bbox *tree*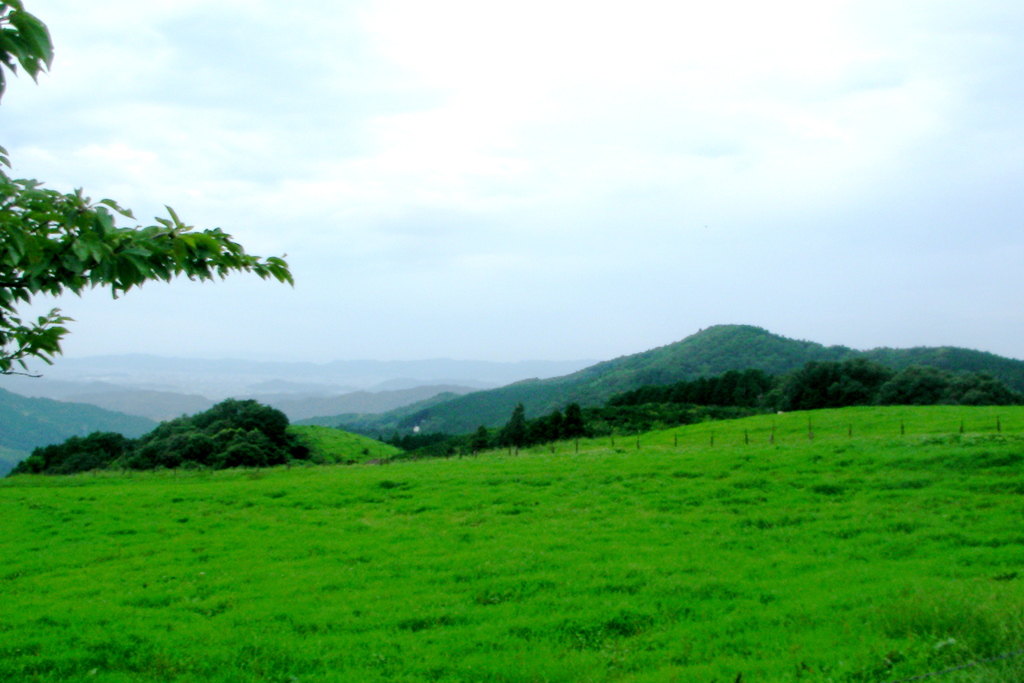
x1=0 y1=0 x2=285 y2=366
